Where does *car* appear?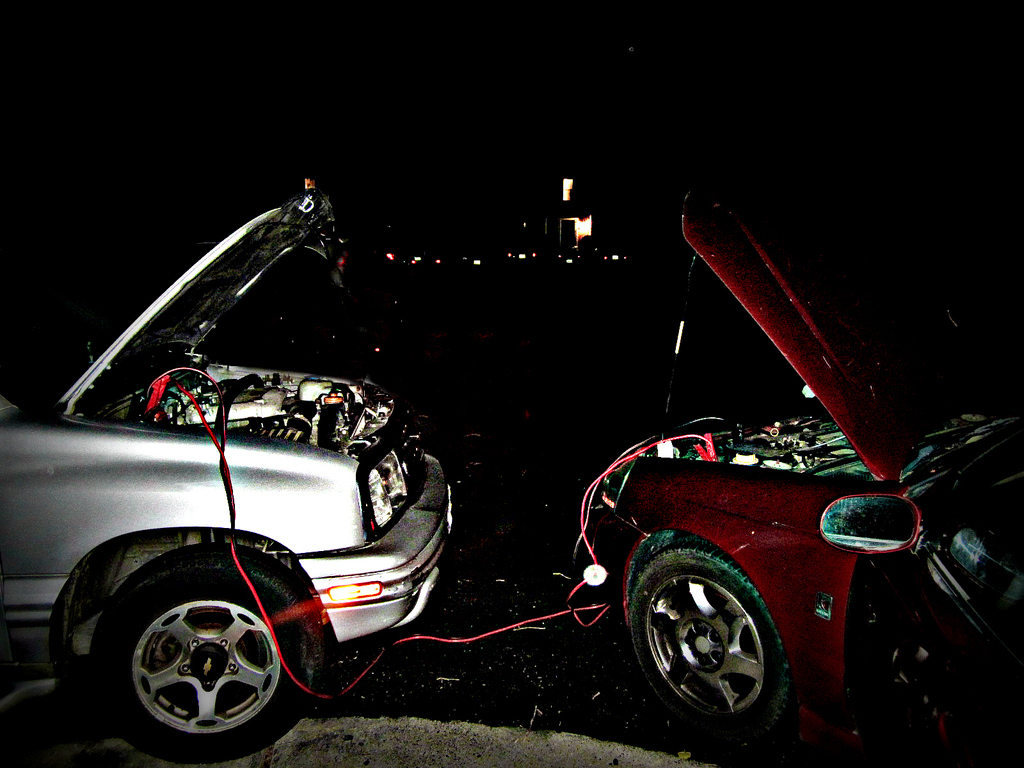
Appears at box(595, 172, 1023, 744).
